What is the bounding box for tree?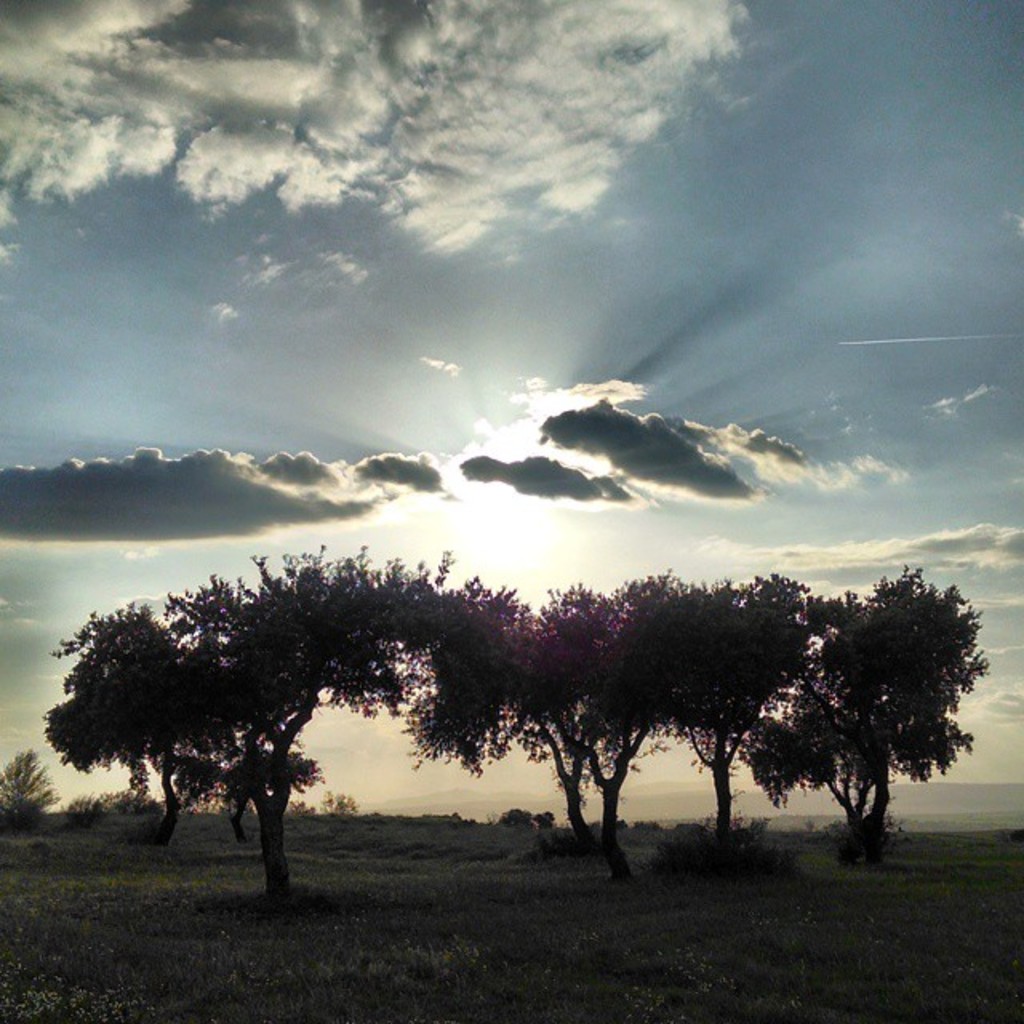
[536, 811, 555, 835].
